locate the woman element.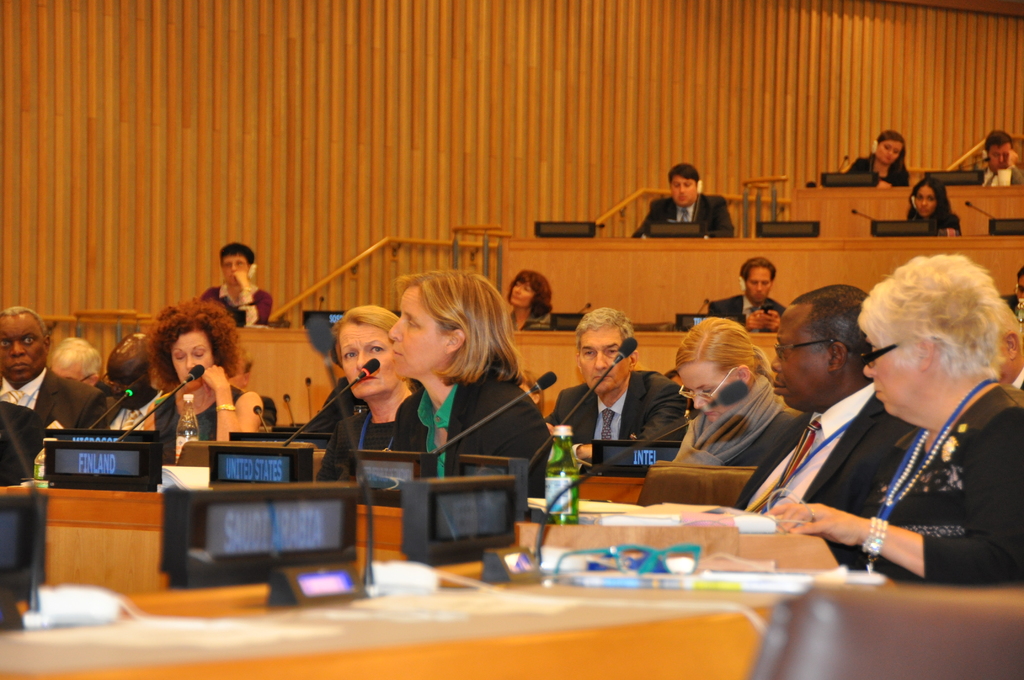
Element bbox: {"left": 847, "top": 126, "right": 907, "bottom": 190}.
